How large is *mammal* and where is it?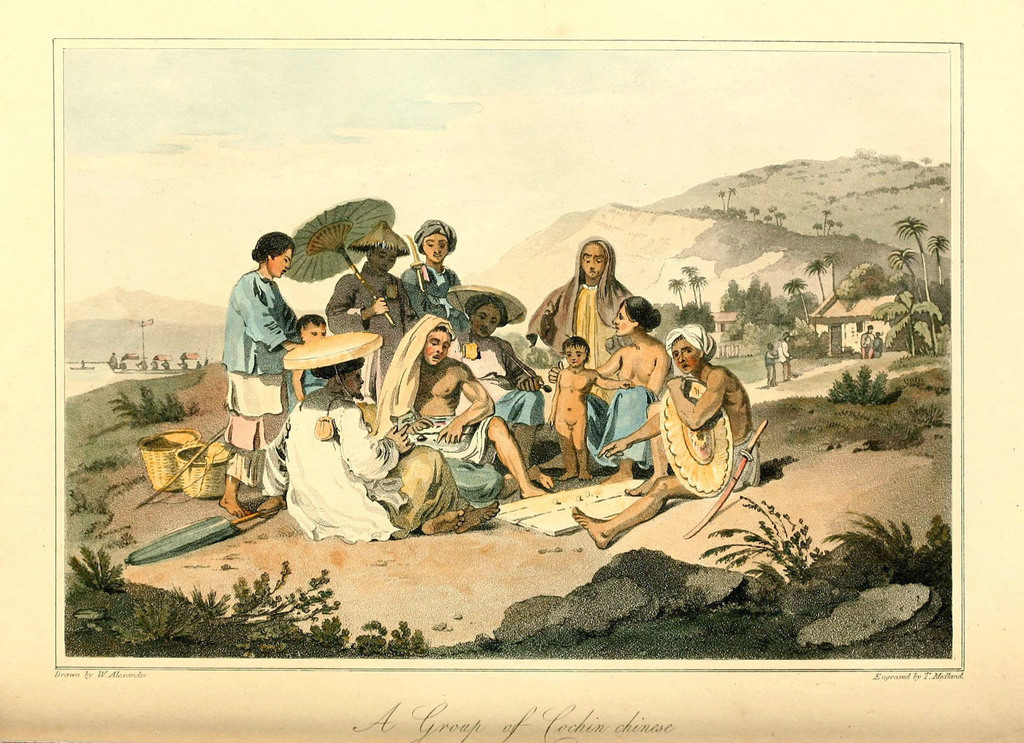
Bounding box: 860 317 872 358.
